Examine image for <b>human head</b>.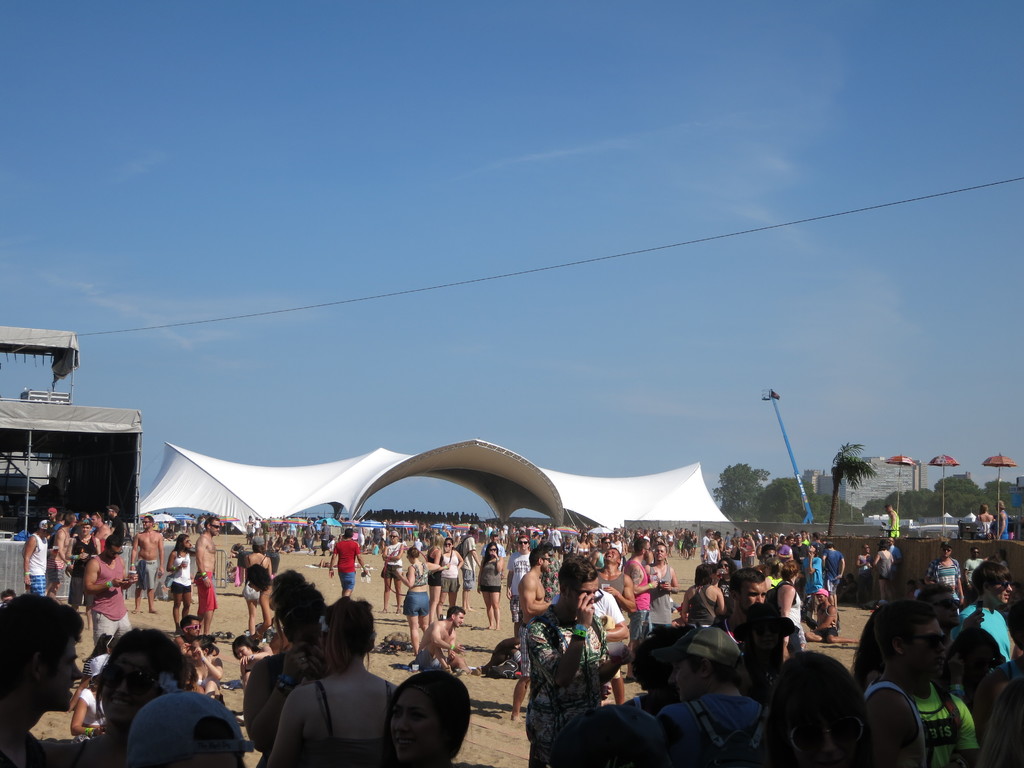
Examination result: 388, 532, 399, 545.
